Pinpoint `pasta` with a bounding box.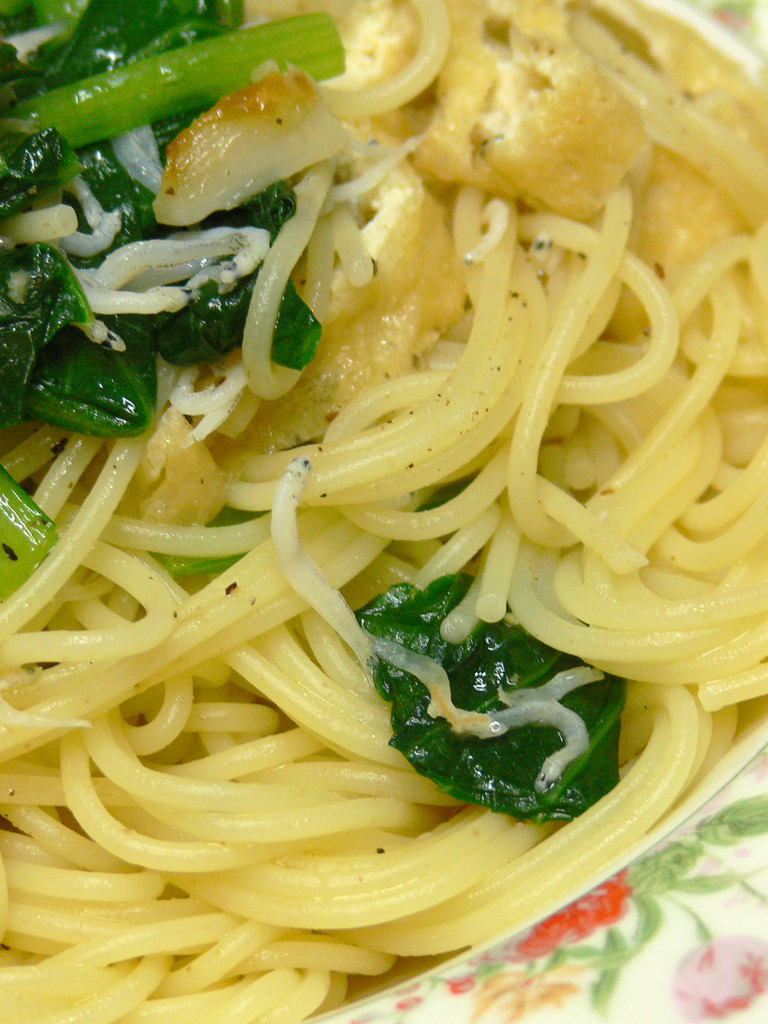
left=0, top=0, right=767, bottom=1023.
